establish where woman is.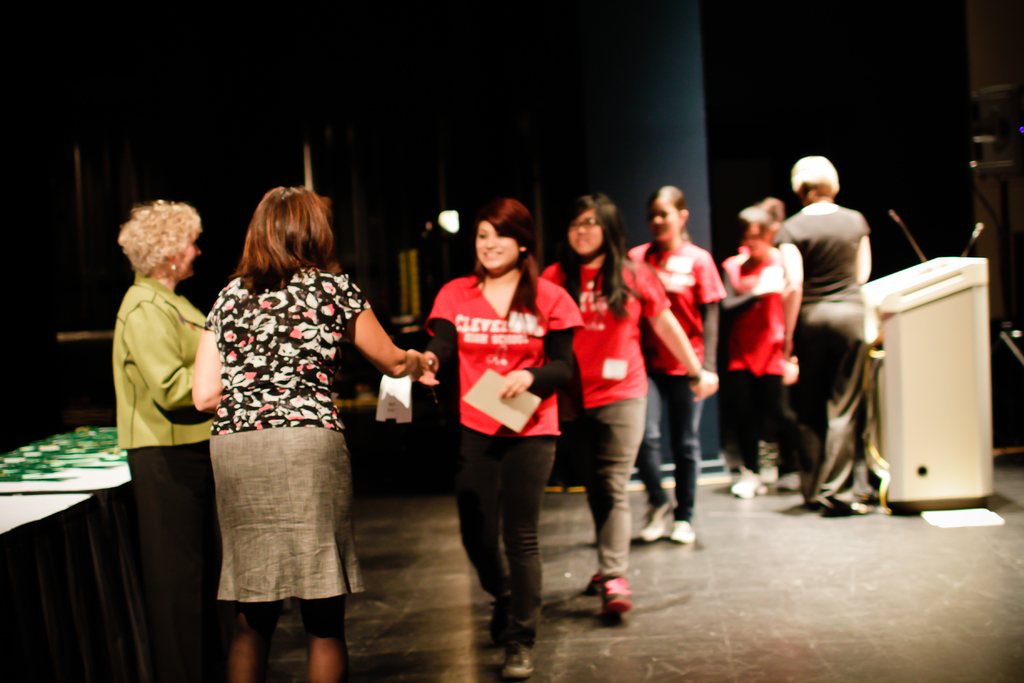
Established at <bbox>426, 201, 577, 641</bbox>.
